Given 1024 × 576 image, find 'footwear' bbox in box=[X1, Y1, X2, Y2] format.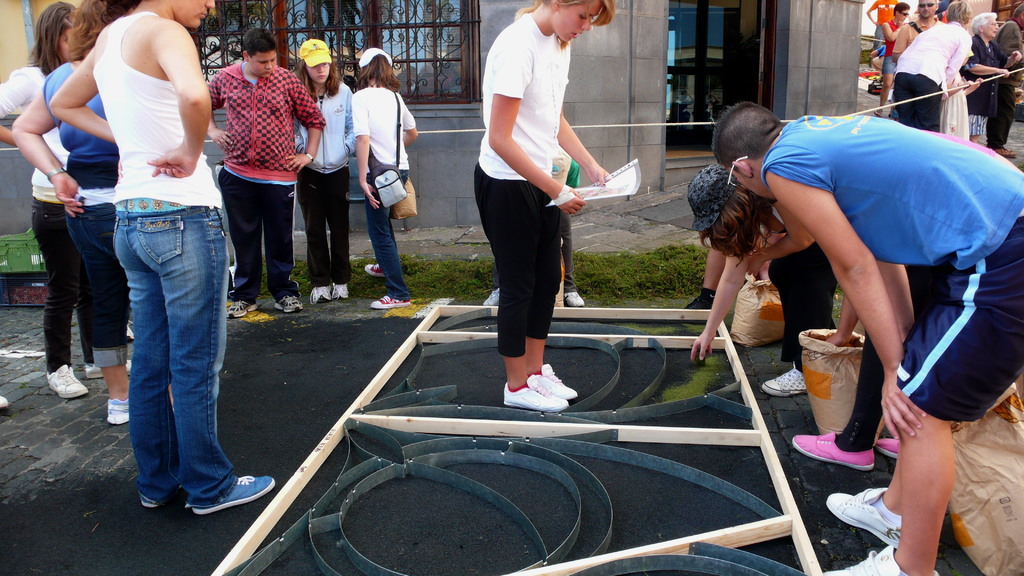
box=[485, 285, 499, 307].
